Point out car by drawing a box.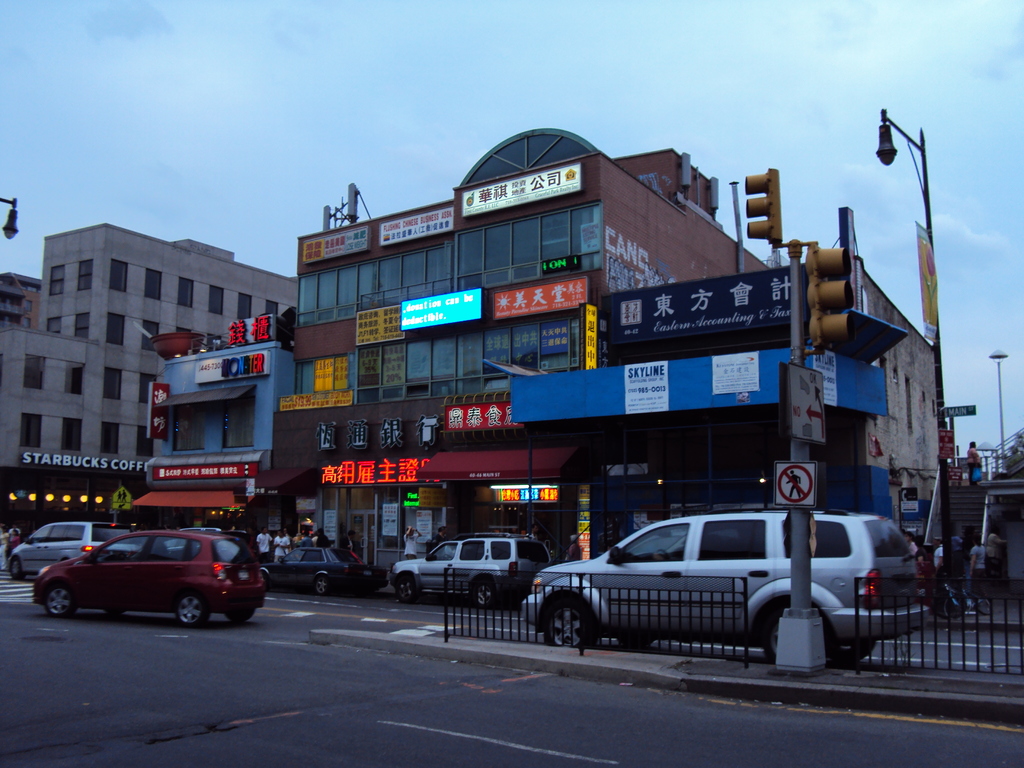
BBox(521, 509, 941, 656).
